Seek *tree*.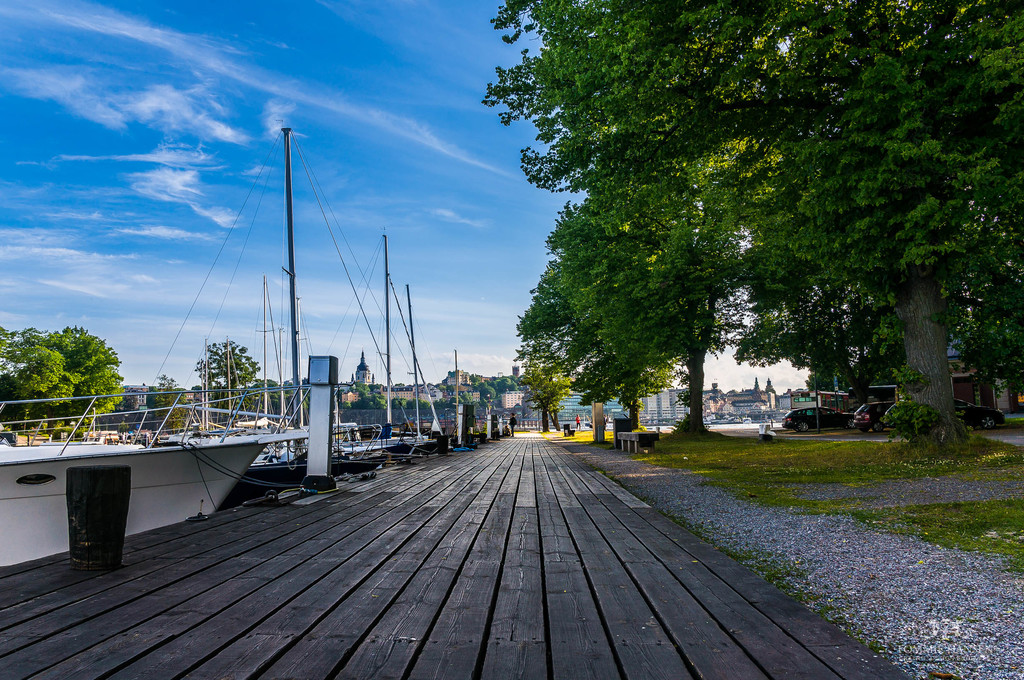
{"left": 372, "top": 382, "right": 381, "bottom": 390}.
